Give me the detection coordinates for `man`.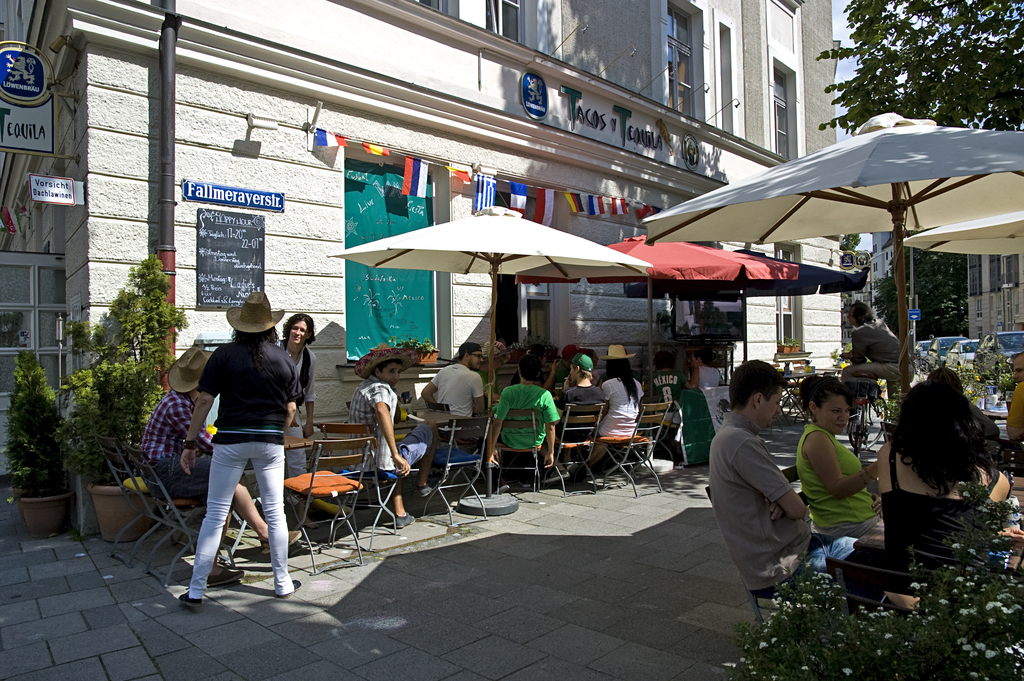
x1=480 y1=353 x2=561 y2=483.
